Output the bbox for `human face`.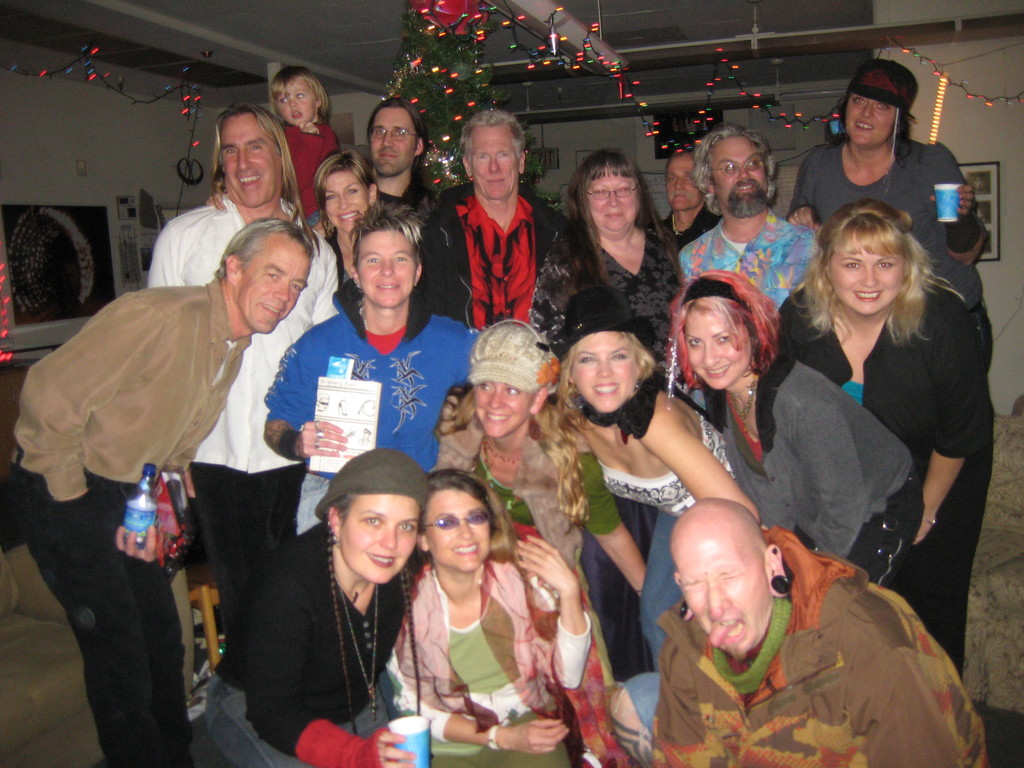
l=475, t=381, r=537, b=431.
